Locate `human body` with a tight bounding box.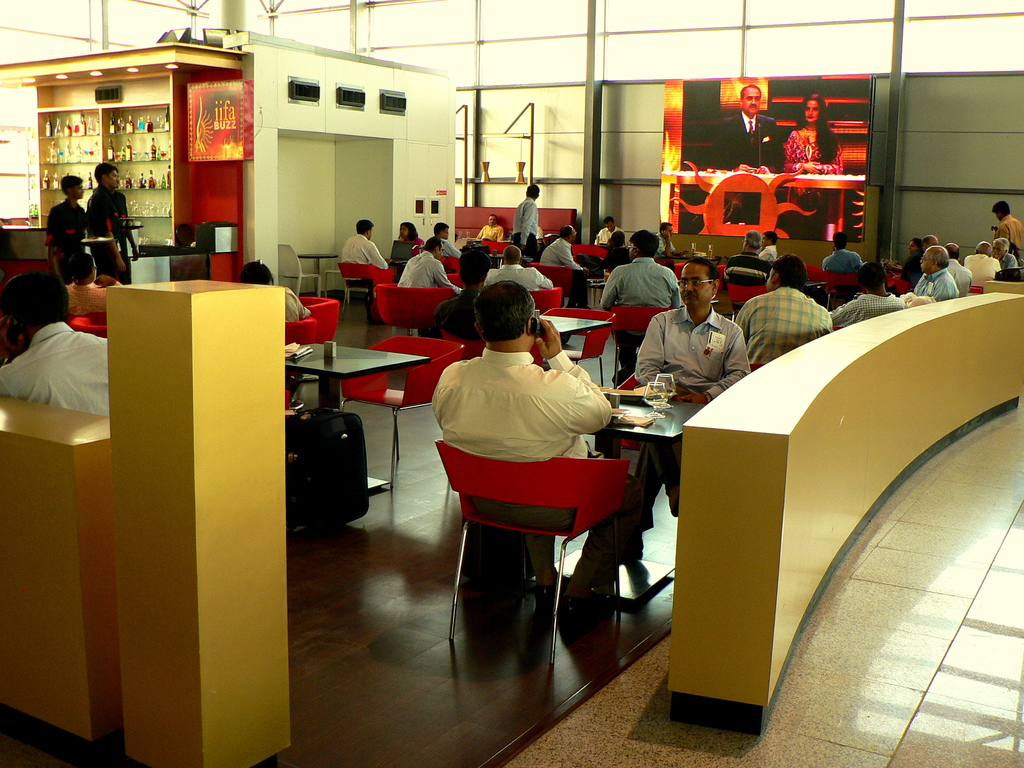
<bbox>823, 230, 861, 272</bbox>.
